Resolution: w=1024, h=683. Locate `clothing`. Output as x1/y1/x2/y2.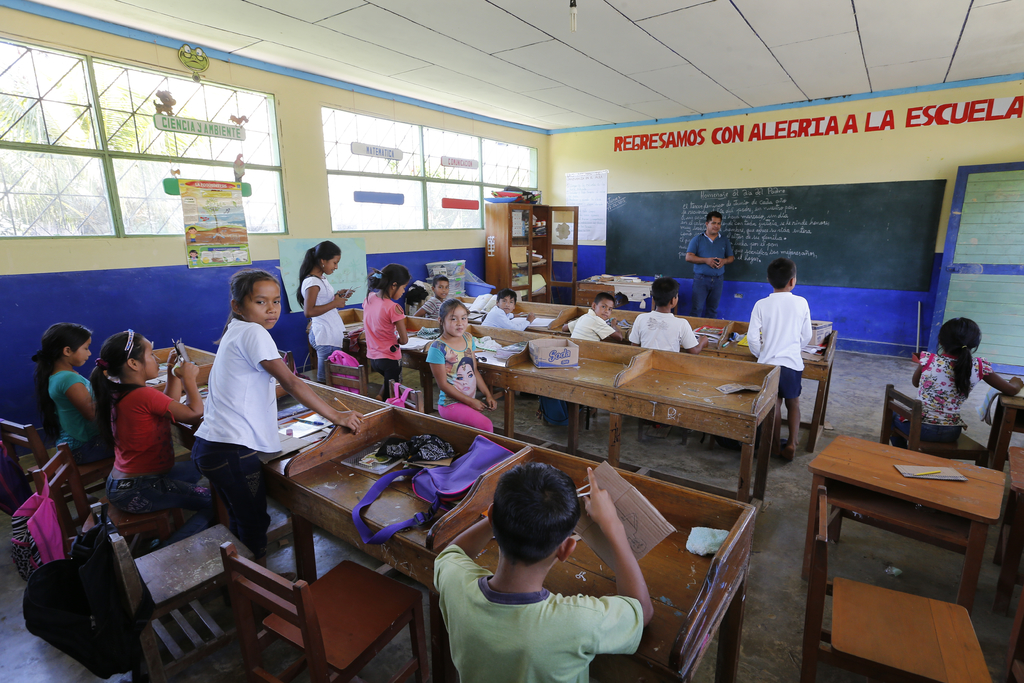
360/297/411/364.
